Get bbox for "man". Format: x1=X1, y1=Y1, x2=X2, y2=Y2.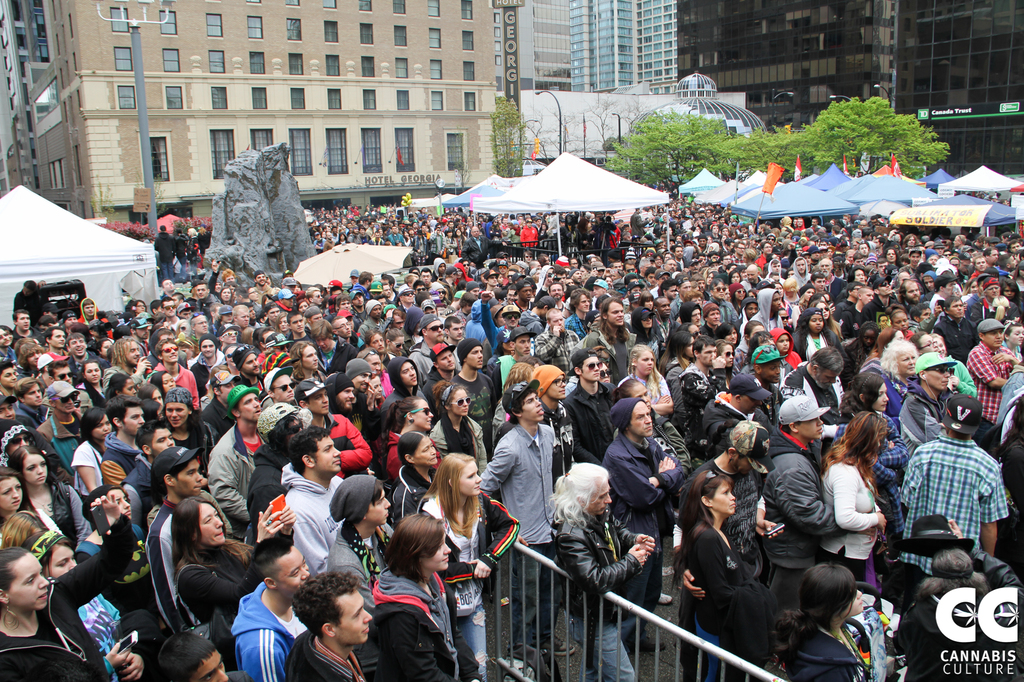
x1=307, y1=285, x2=325, y2=306.
